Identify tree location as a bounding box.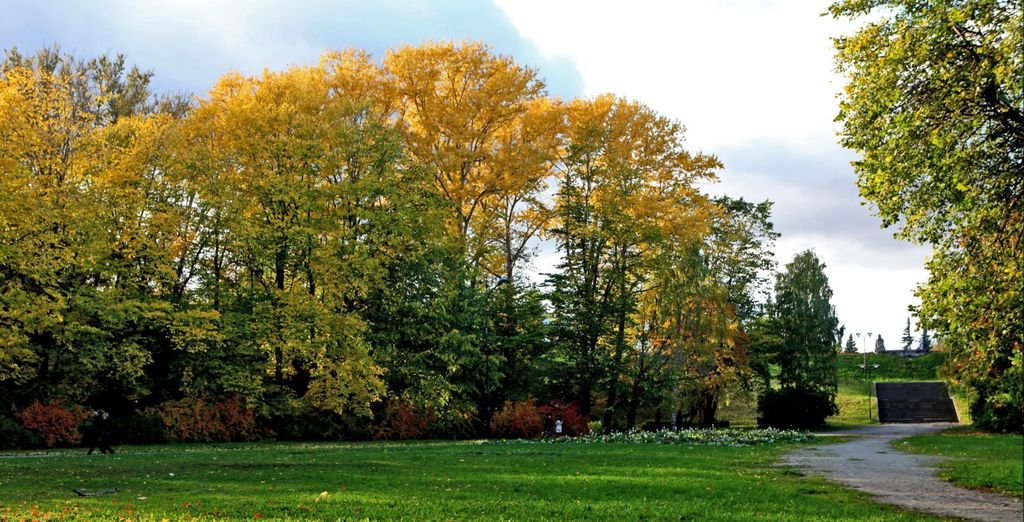
pyautogui.locateOnScreen(871, 330, 886, 351).
